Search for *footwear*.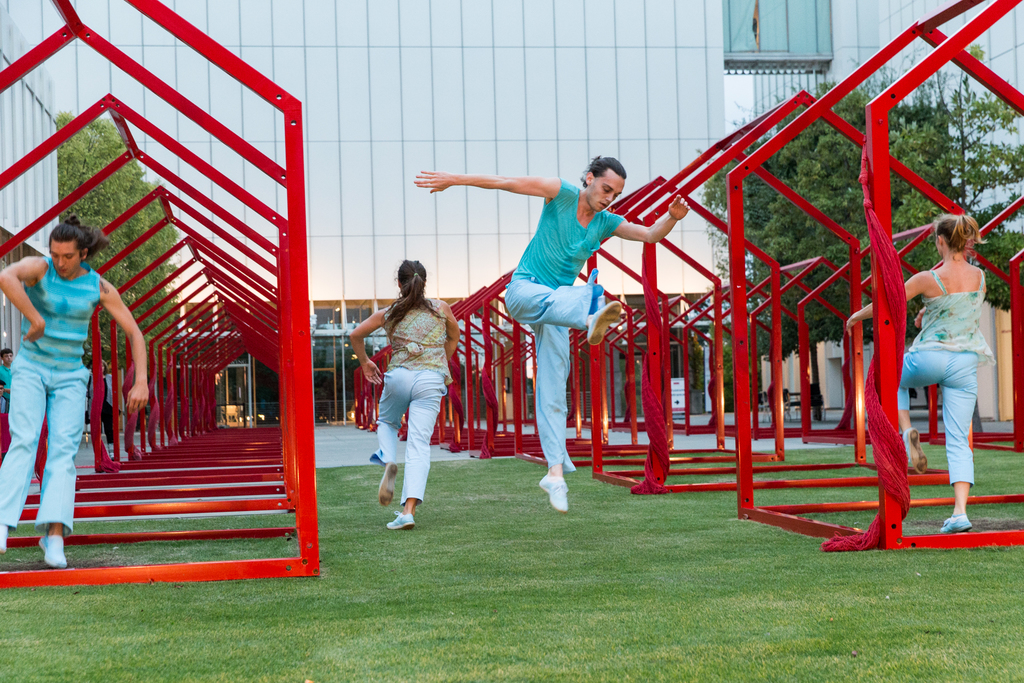
Found at bbox=(385, 506, 419, 534).
